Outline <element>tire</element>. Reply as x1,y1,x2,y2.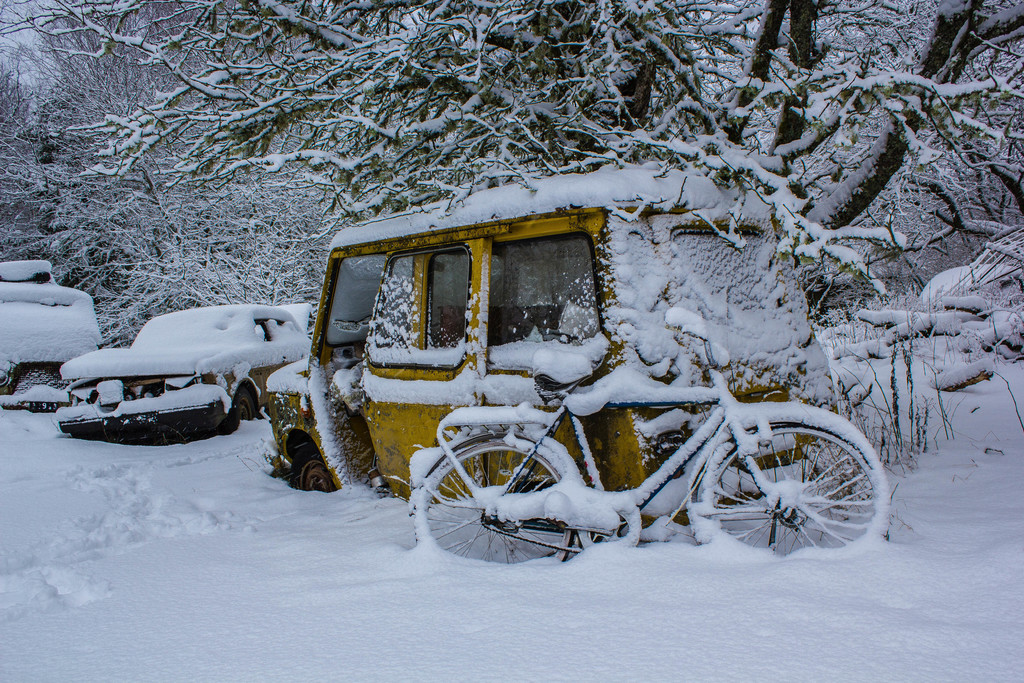
292,436,330,495.
